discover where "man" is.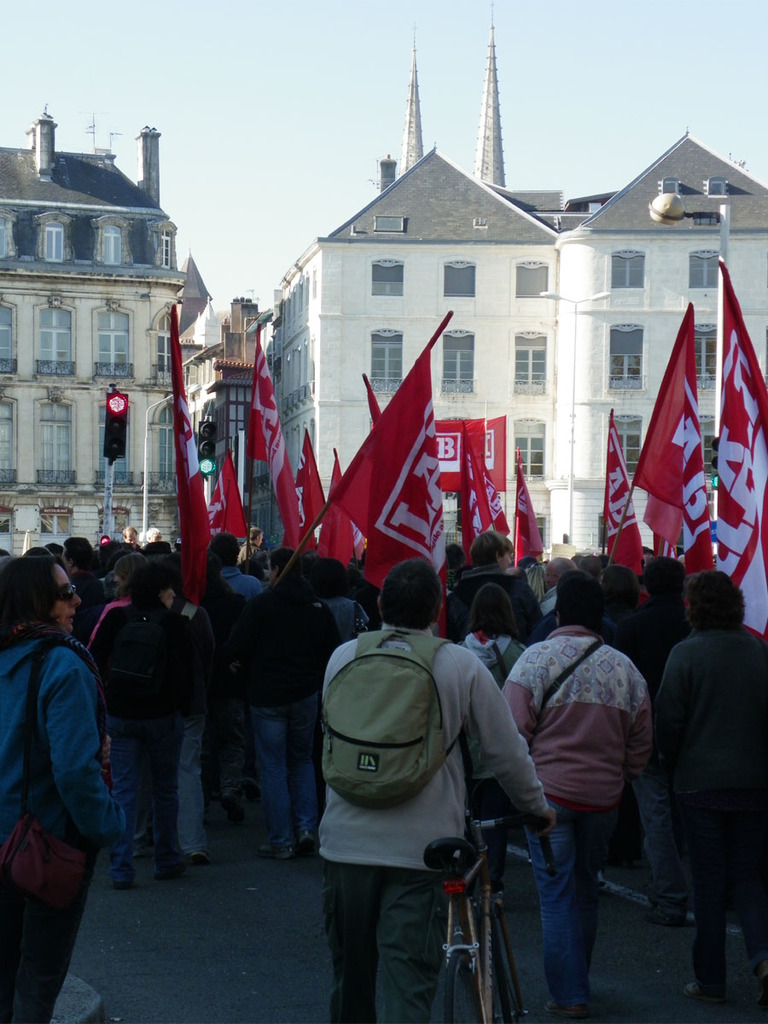
Discovered at [123, 521, 138, 550].
